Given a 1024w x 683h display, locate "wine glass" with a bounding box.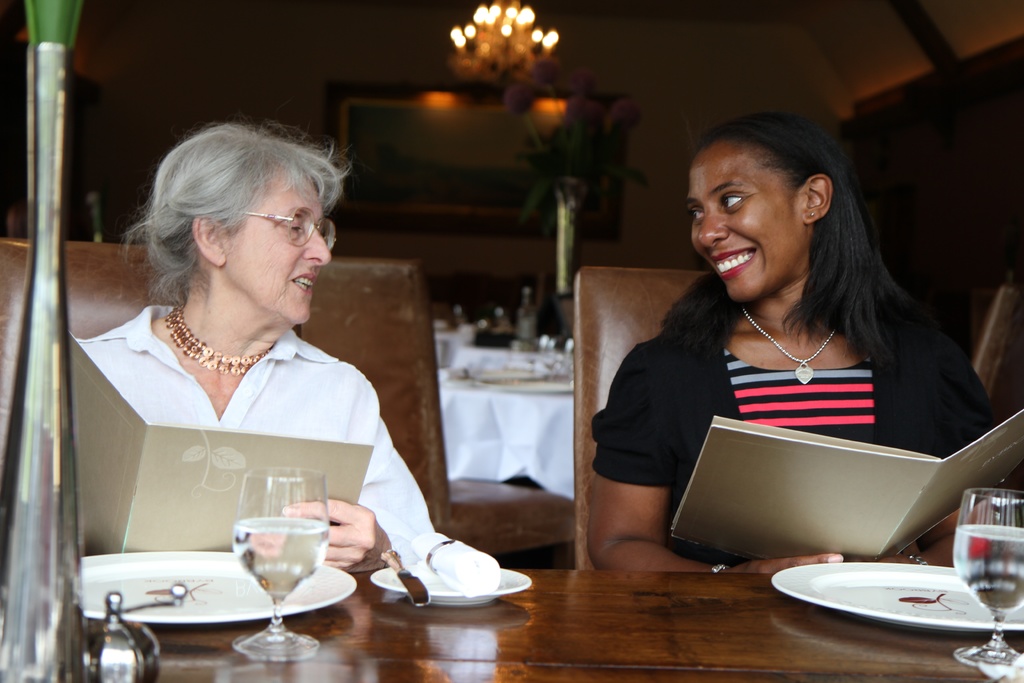
Located: l=953, t=491, r=1023, b=667.
